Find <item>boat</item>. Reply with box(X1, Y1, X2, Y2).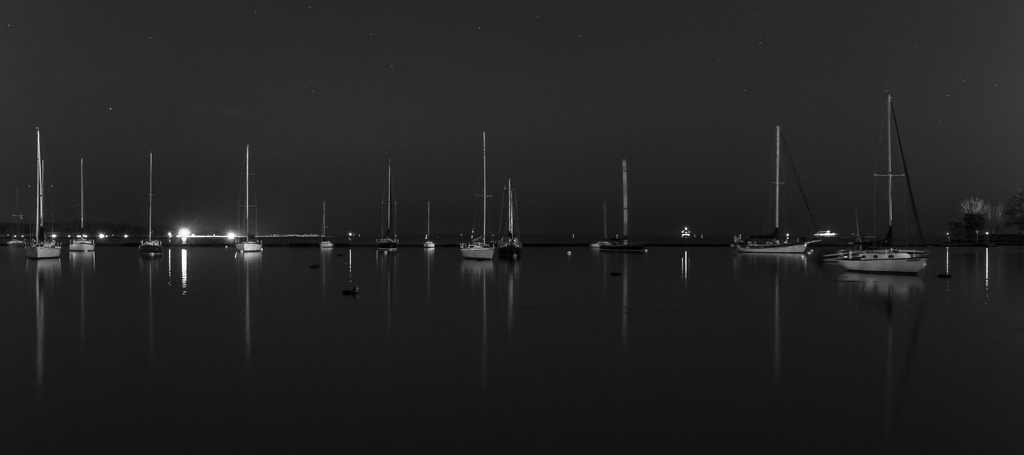
box(68, 159, 99, 254).
